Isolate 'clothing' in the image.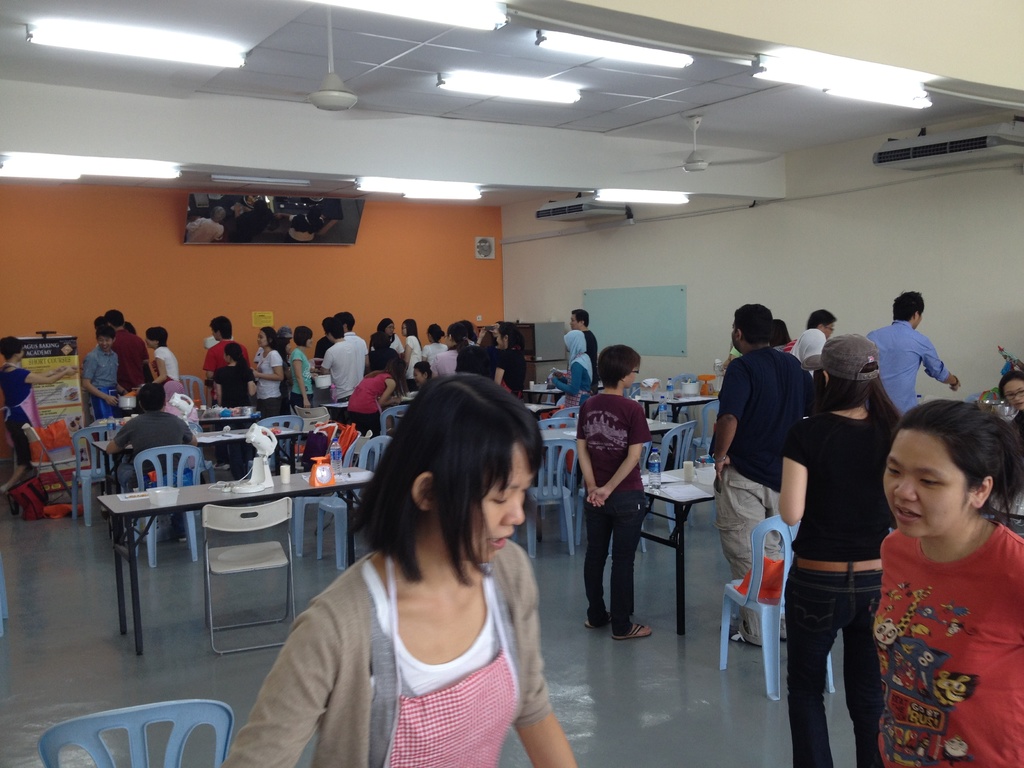
Isolated region: 784, 412, 899, 766.
